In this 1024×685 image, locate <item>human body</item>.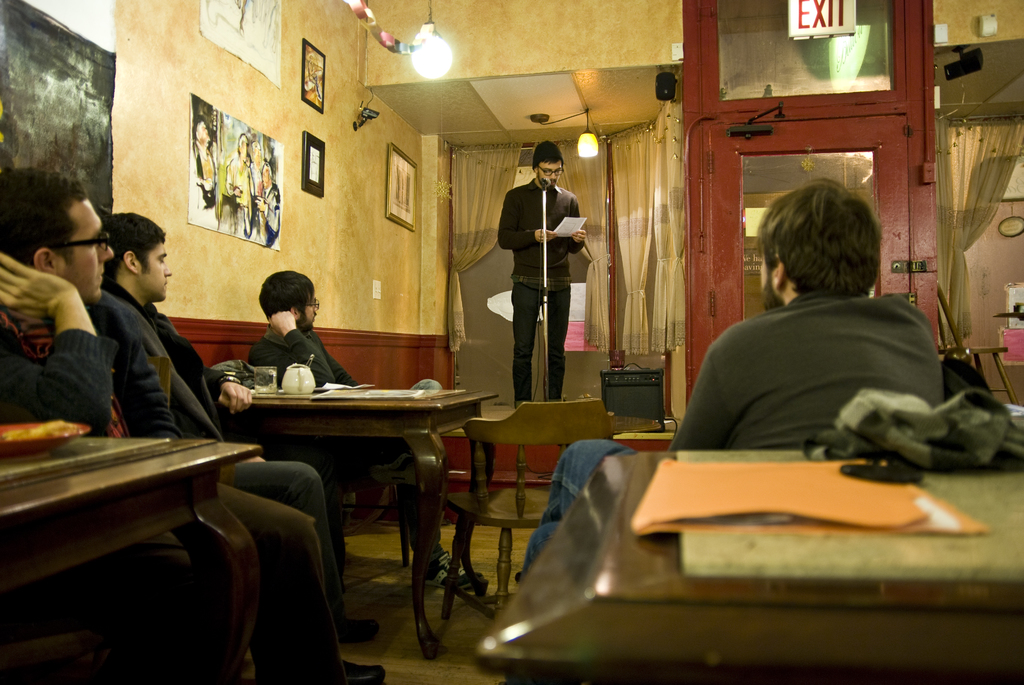
Bounding box: select_region(0, 161, 388, 684).
